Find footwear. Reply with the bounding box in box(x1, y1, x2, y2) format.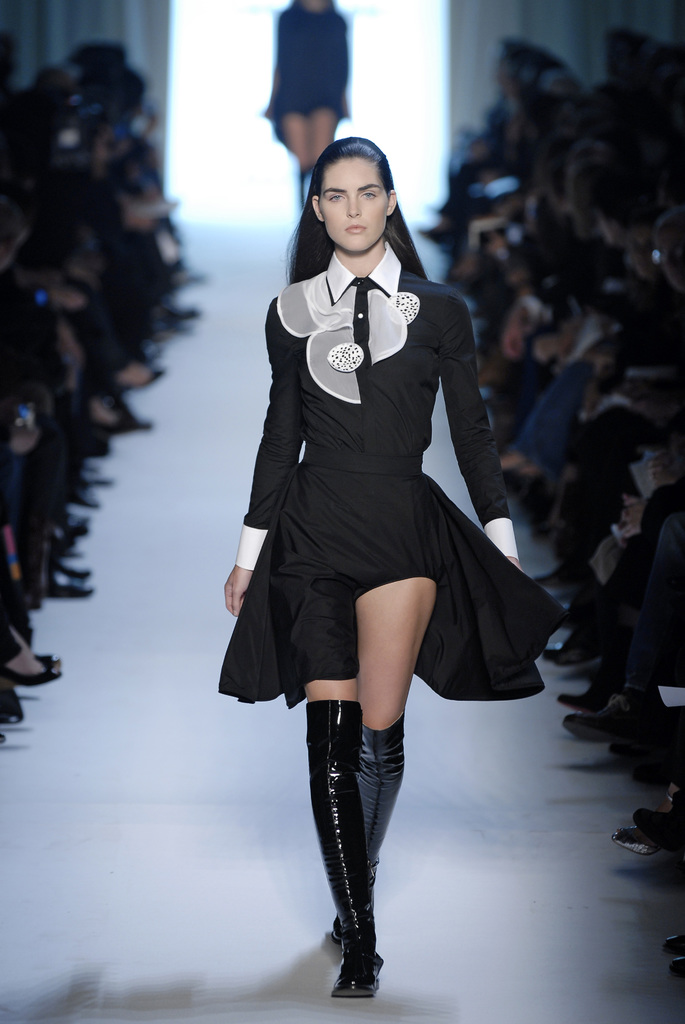
box(28, 647, 61, 668).
